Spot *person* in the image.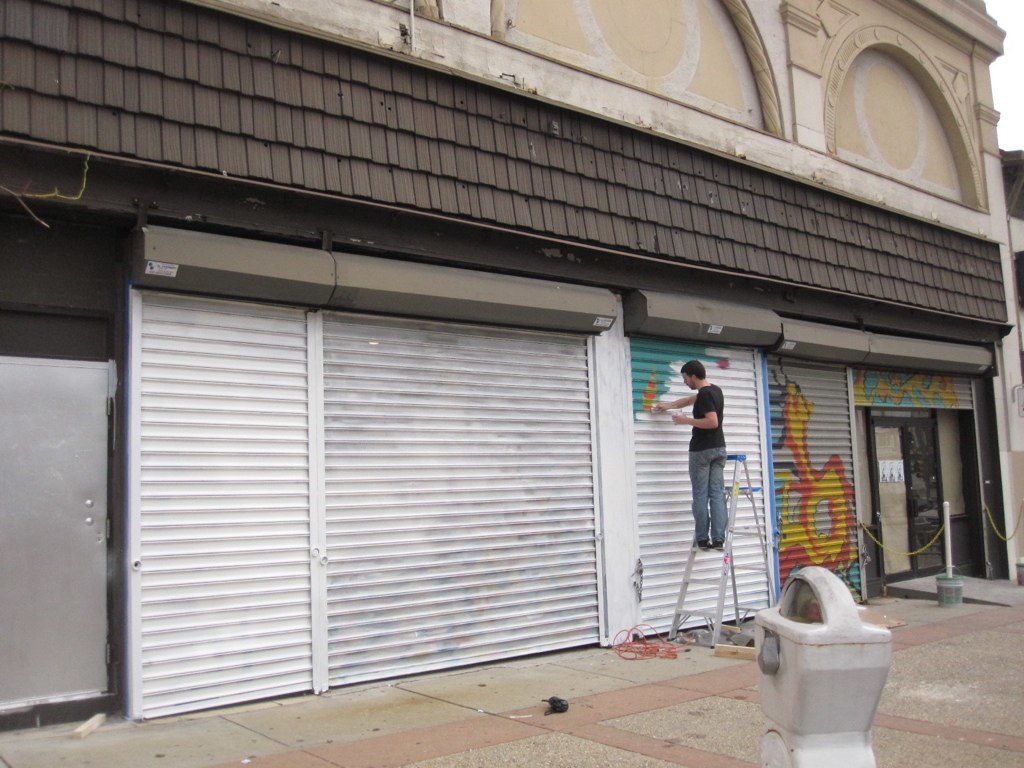
*person* found at crop(649, 352, 725, 550).
